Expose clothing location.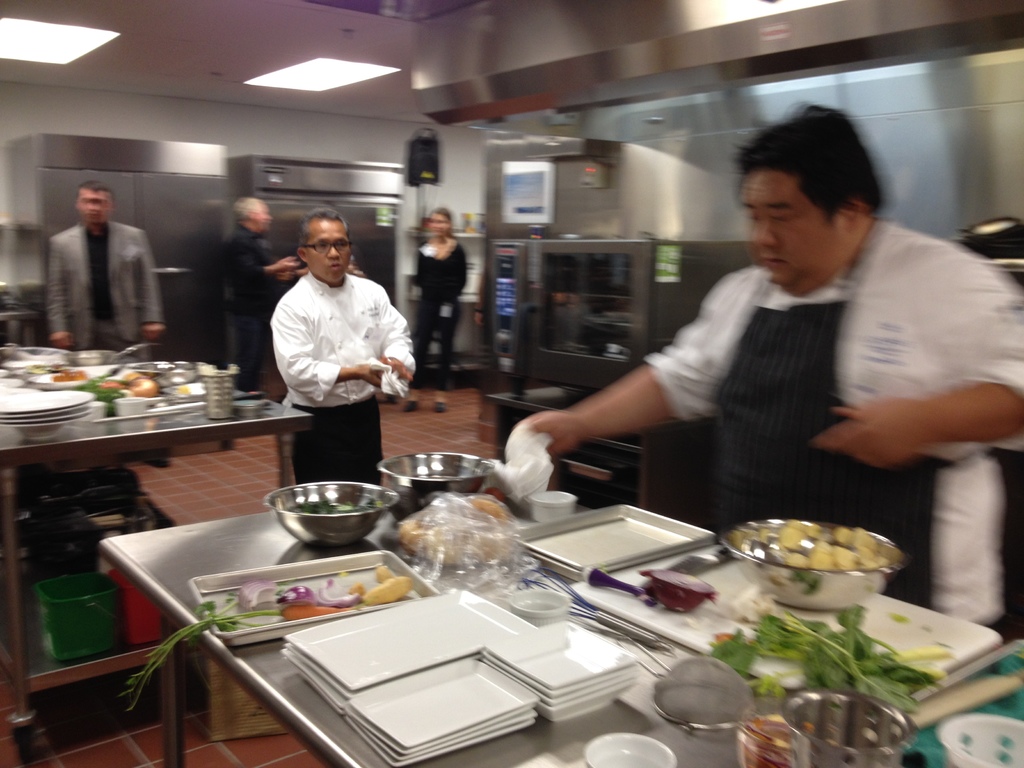
Exposed at [37,227,189,478].
